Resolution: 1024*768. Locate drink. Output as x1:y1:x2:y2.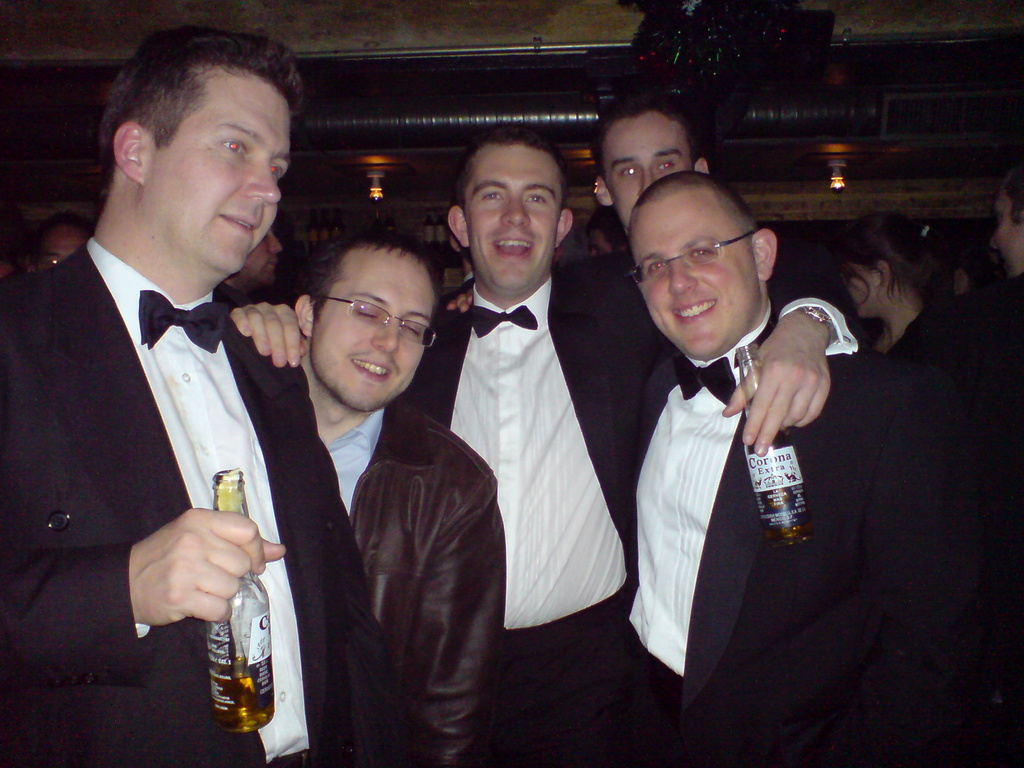
175:474:283:715.
